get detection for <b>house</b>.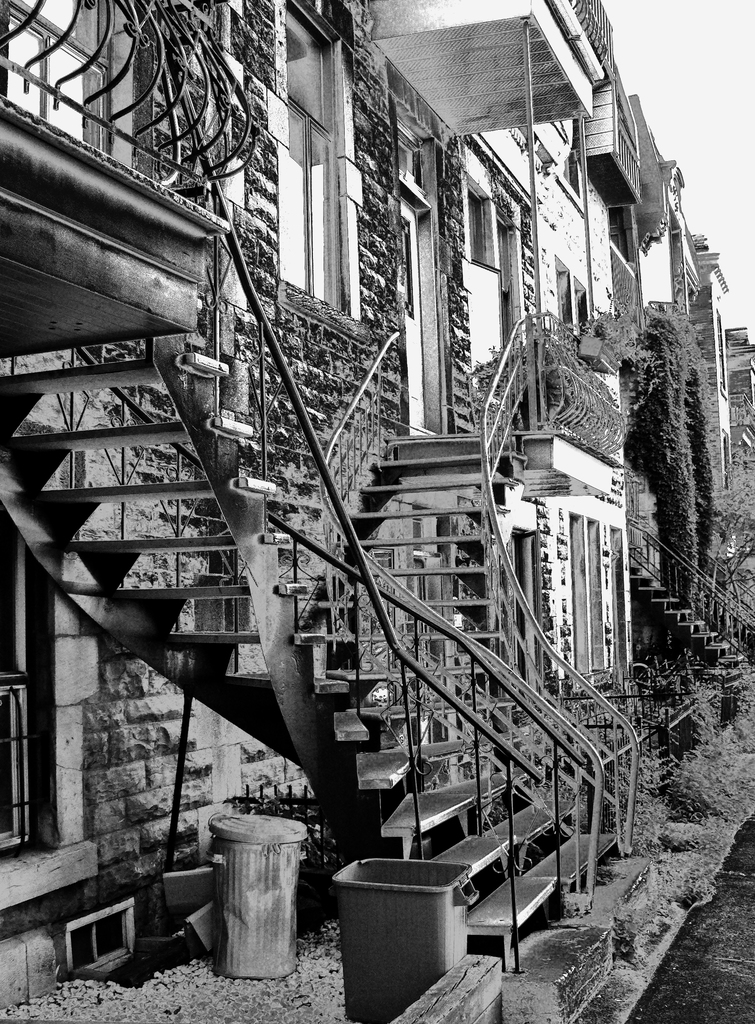
Detection: bbox=(665, 225, 754, 561).
